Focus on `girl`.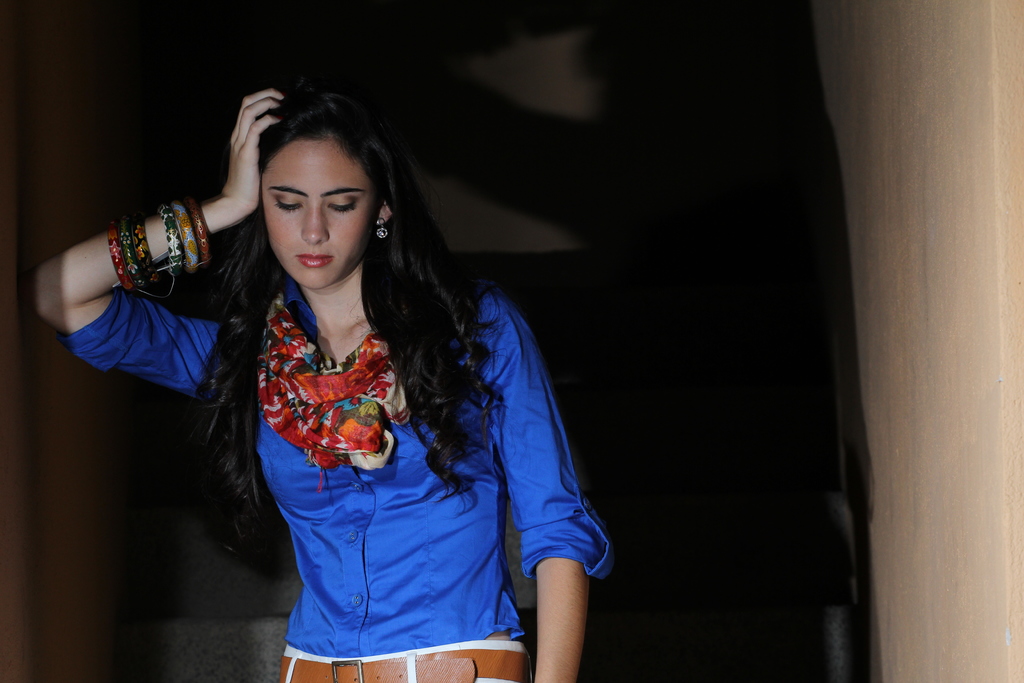
Focused at locate(27, 85, 610, 682).
